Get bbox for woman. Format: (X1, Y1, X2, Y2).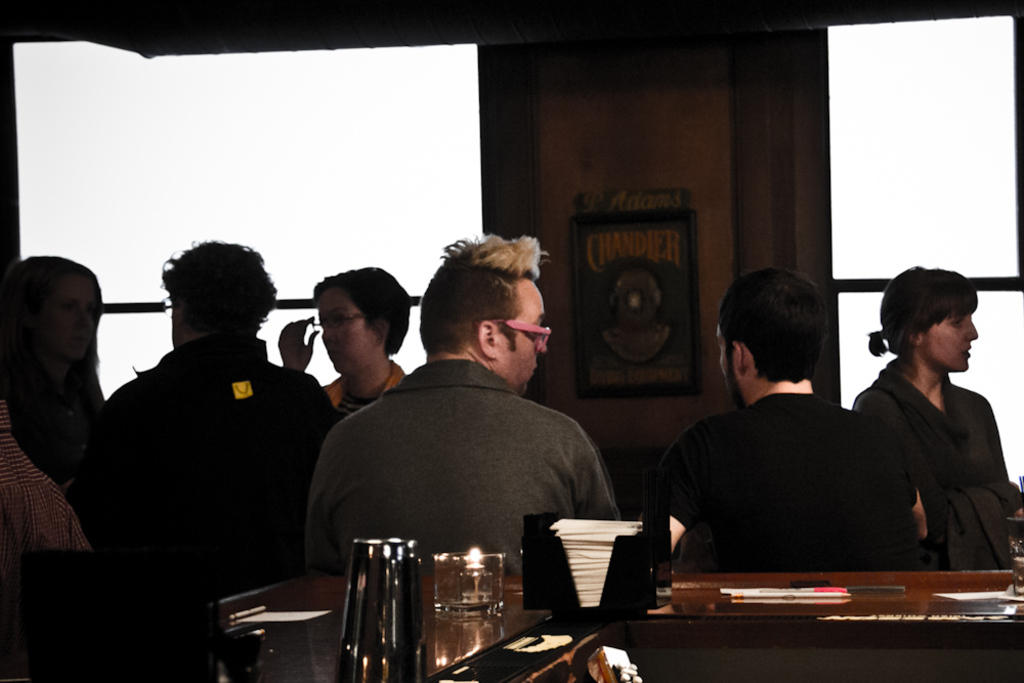
(275, 260, 411, 412).
